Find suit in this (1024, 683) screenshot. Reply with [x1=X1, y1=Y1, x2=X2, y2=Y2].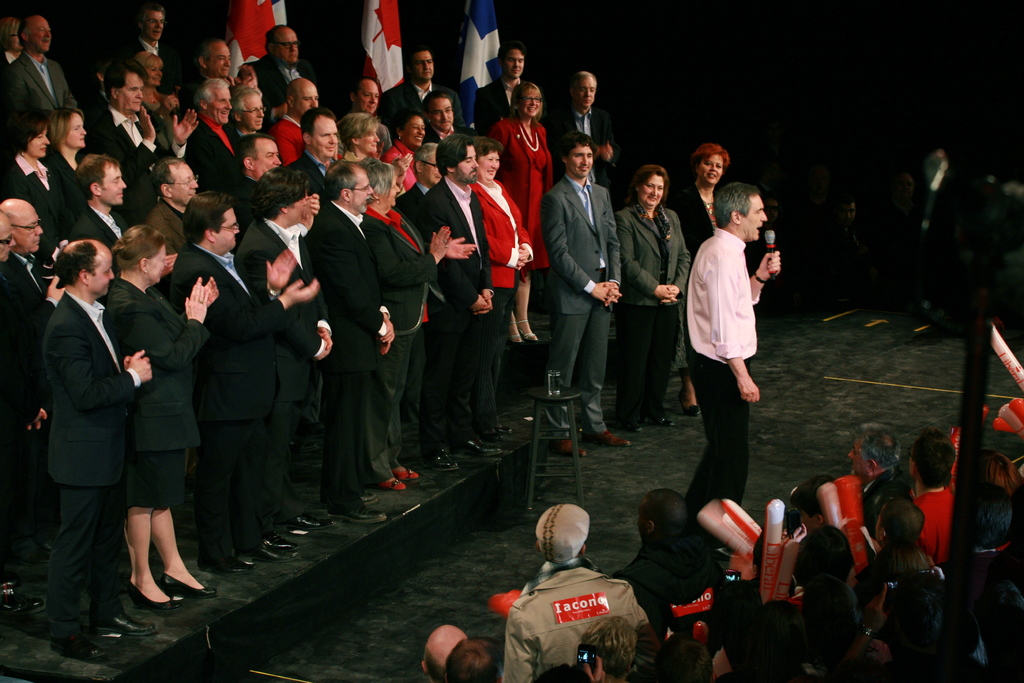
[x1=28, y1=215, x2=141, y2=639].
